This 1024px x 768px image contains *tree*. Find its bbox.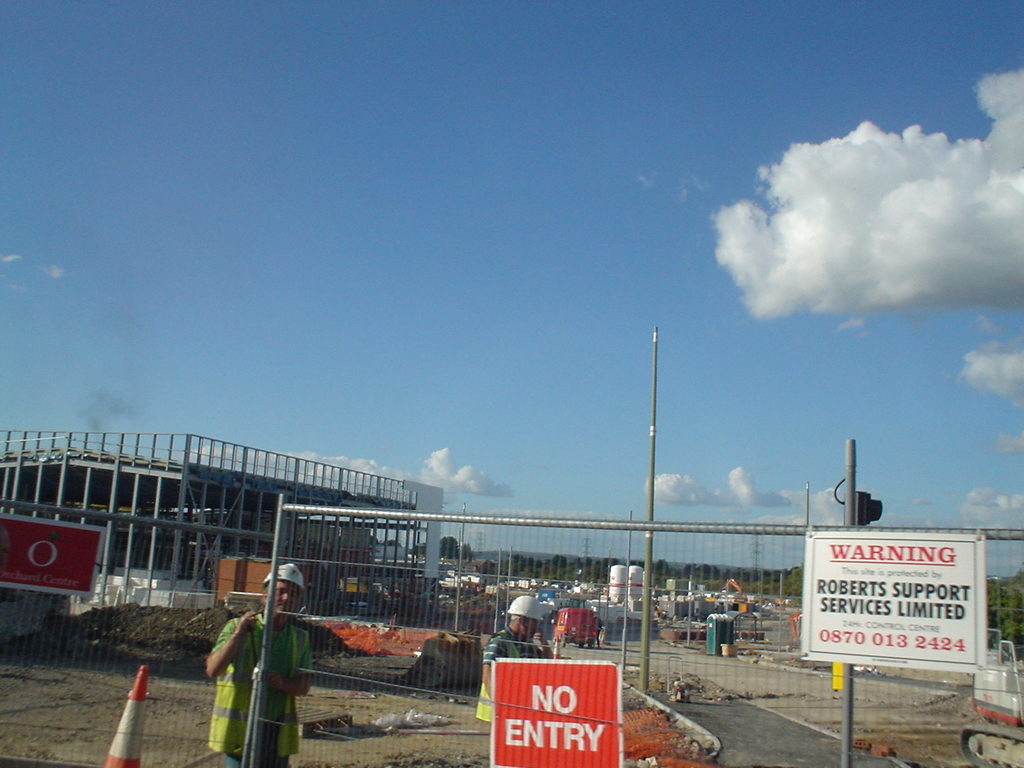
410, 535, 461, 563.
